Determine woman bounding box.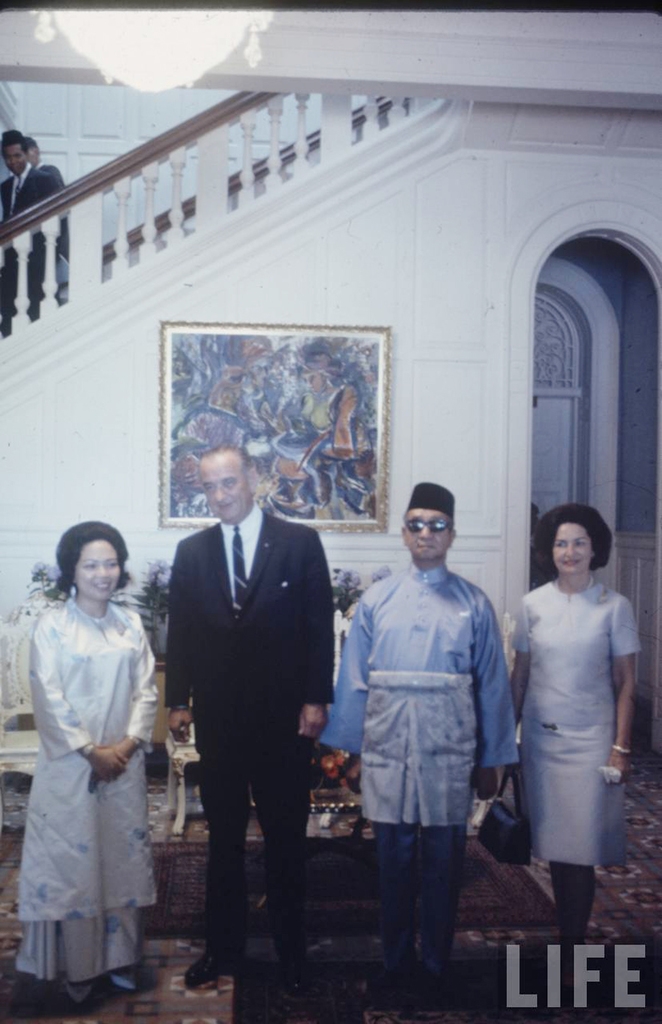
Determined: crop(501, 498, 646, 931).
